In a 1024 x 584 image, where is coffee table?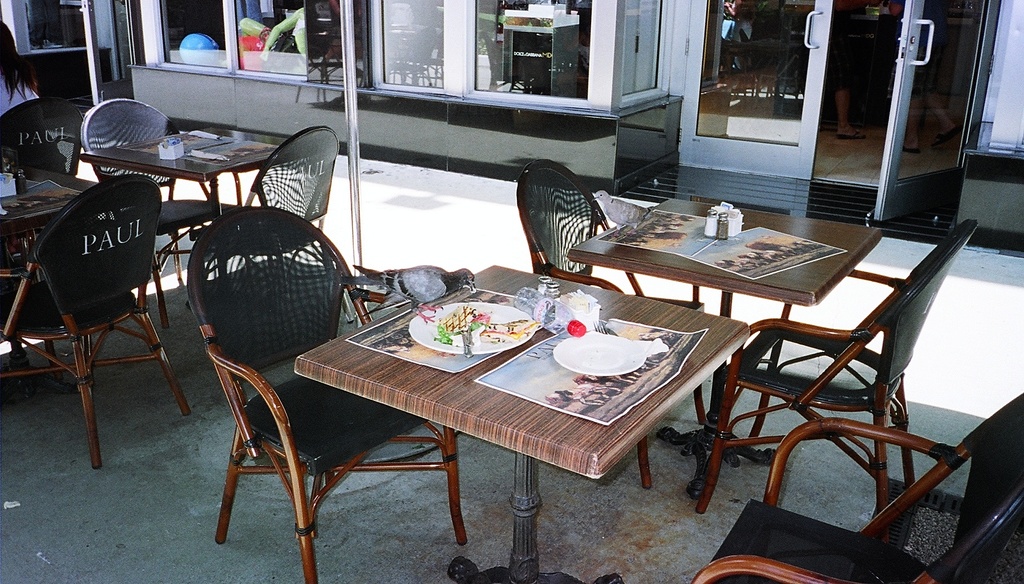
crop(0, 175, 63, 360).
